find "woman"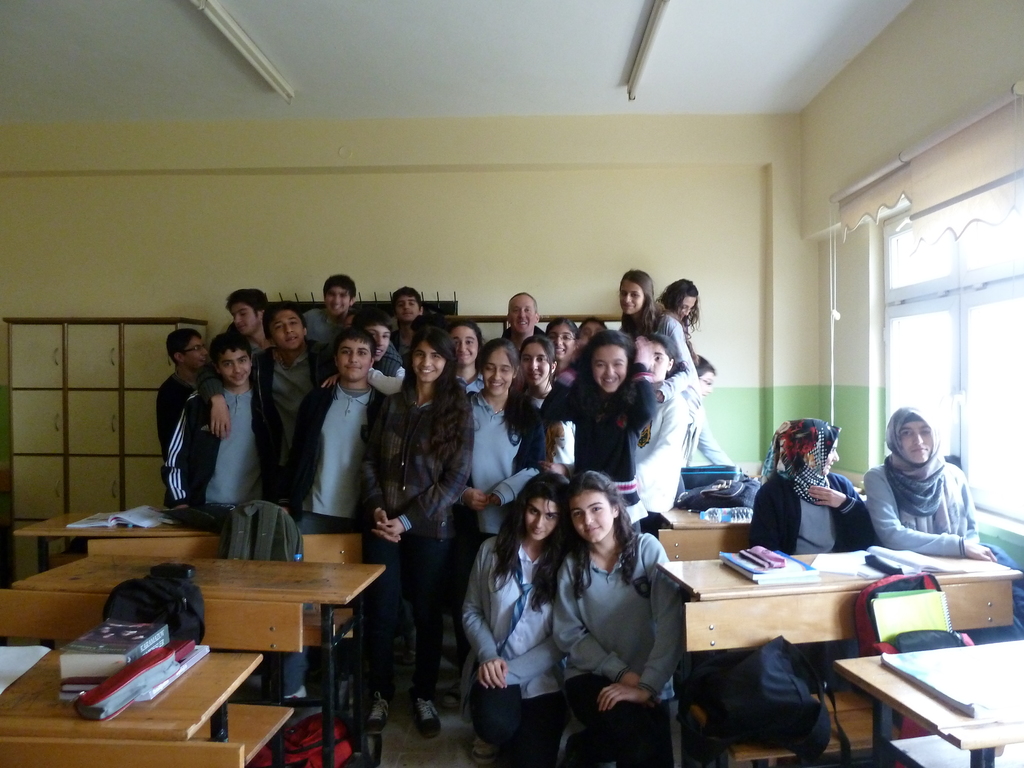
region(551, 470, 689, 767)
